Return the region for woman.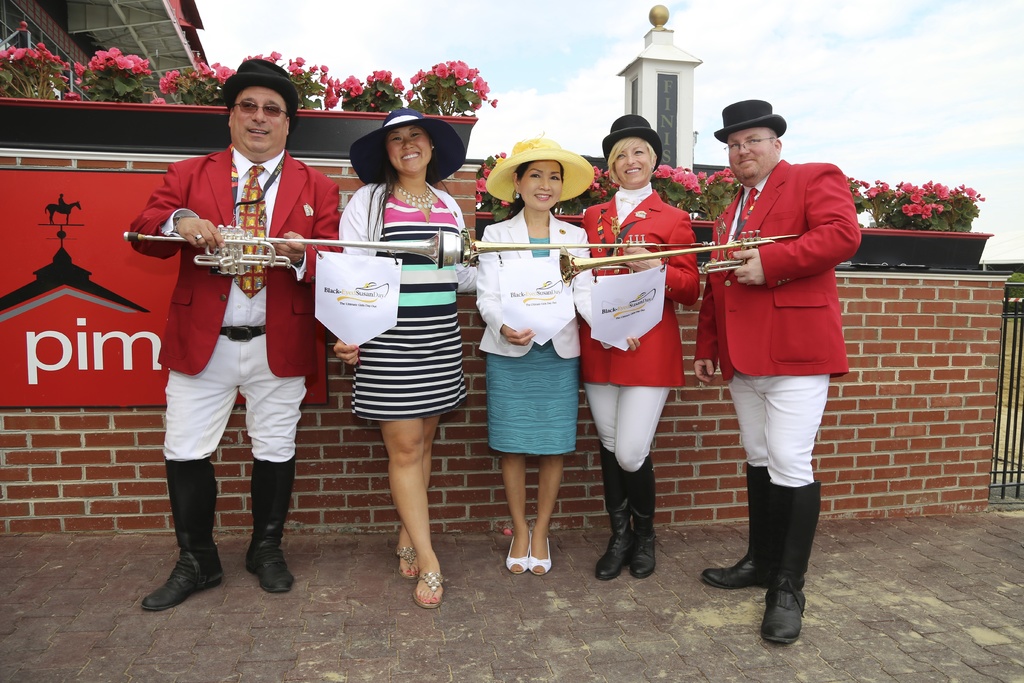
[left=318, top=113, right=483, bottom=577].
